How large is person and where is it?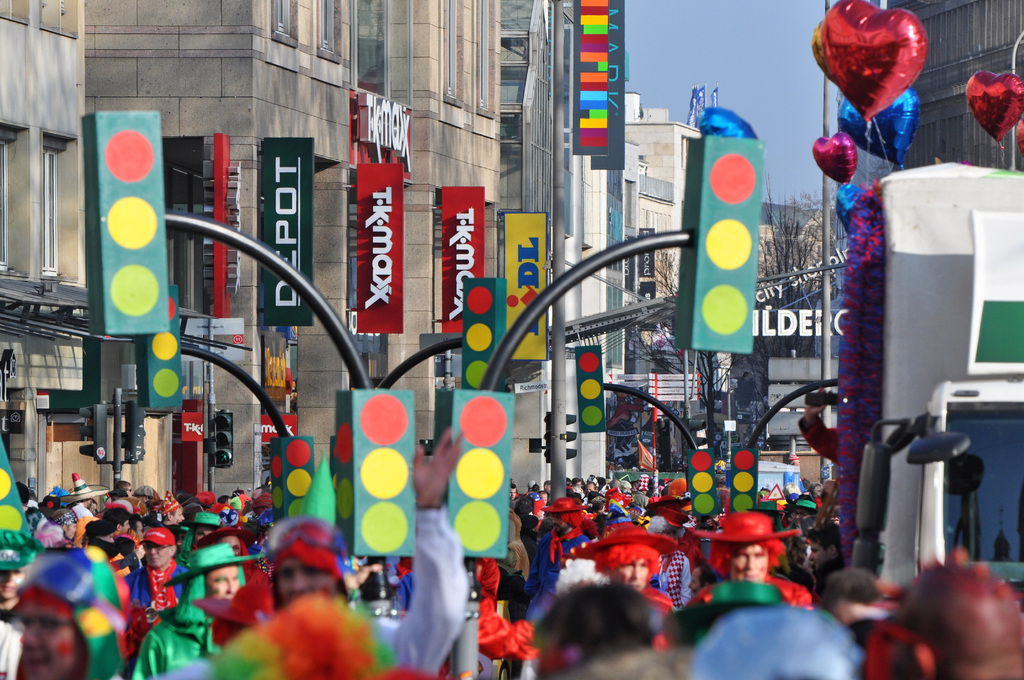
Bounding box: Rect(785, 453, 807, 492).
